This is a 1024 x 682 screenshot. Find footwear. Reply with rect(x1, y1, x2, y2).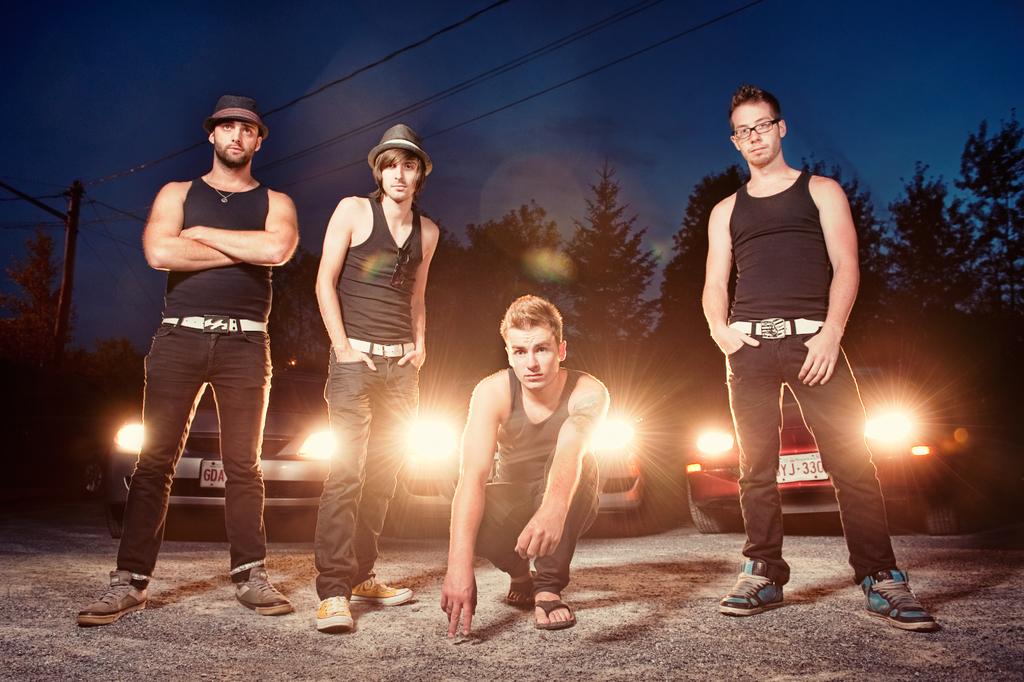
rect(351, 570, 411, 609).
